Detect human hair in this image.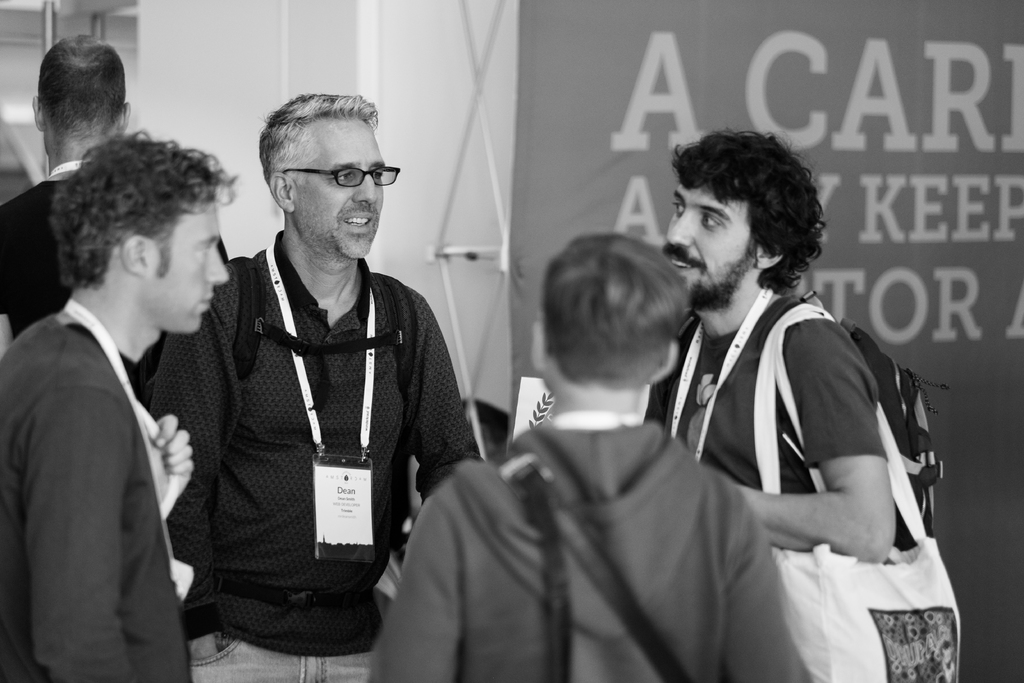
Detection: (x1=37, y1=34, x2=126, y2=142).
